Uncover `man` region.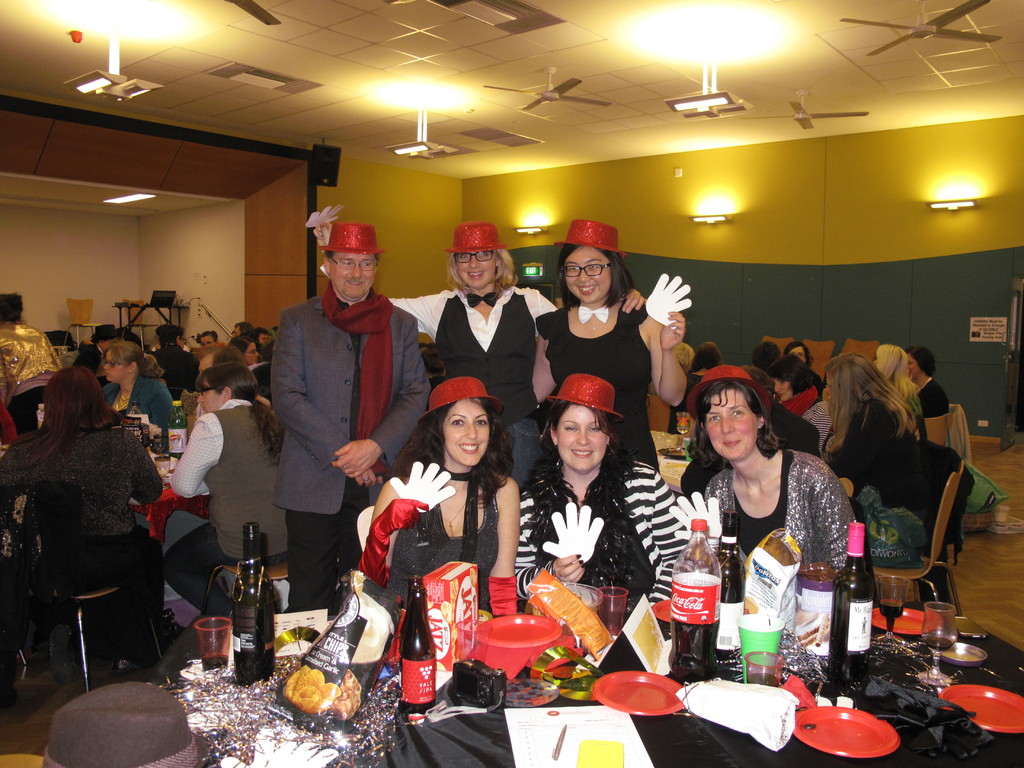
Uncovered: region(152, 320, 193, 397).
